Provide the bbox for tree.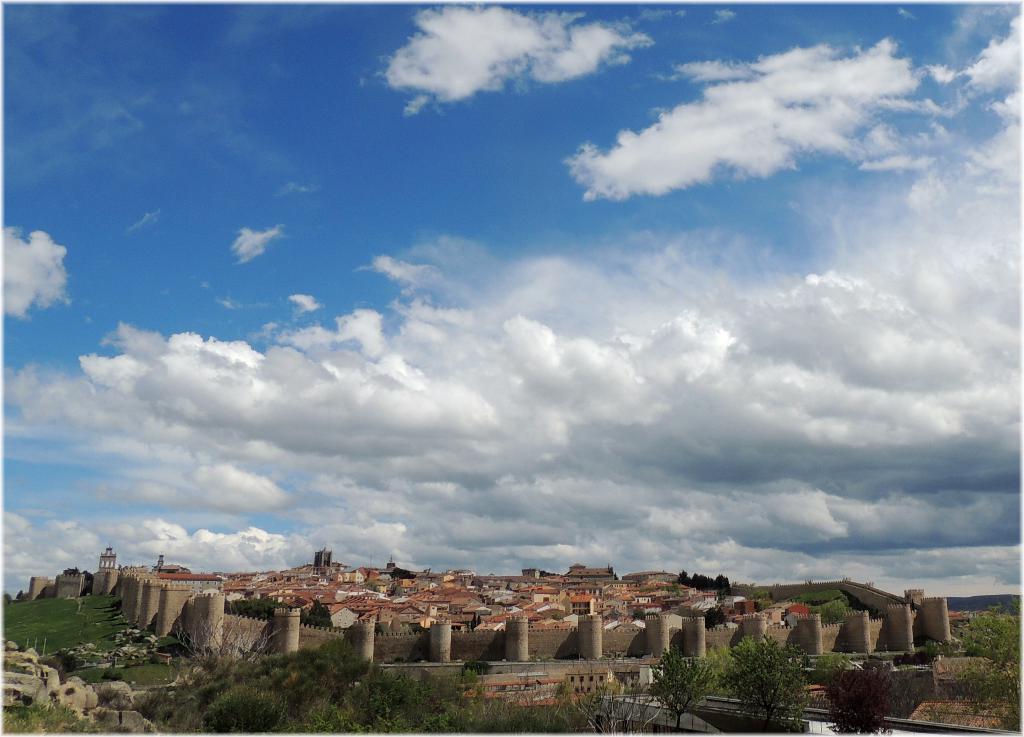
963,597,1023,736.
